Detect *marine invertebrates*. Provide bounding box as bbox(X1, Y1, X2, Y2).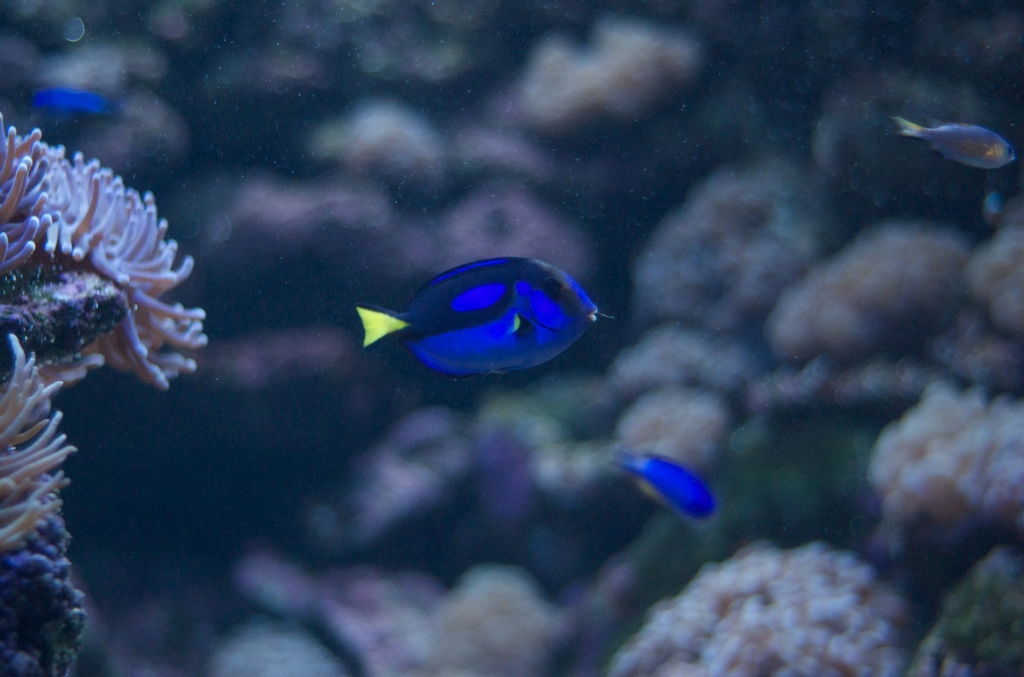
bbox(629, 146, 831, 354).
